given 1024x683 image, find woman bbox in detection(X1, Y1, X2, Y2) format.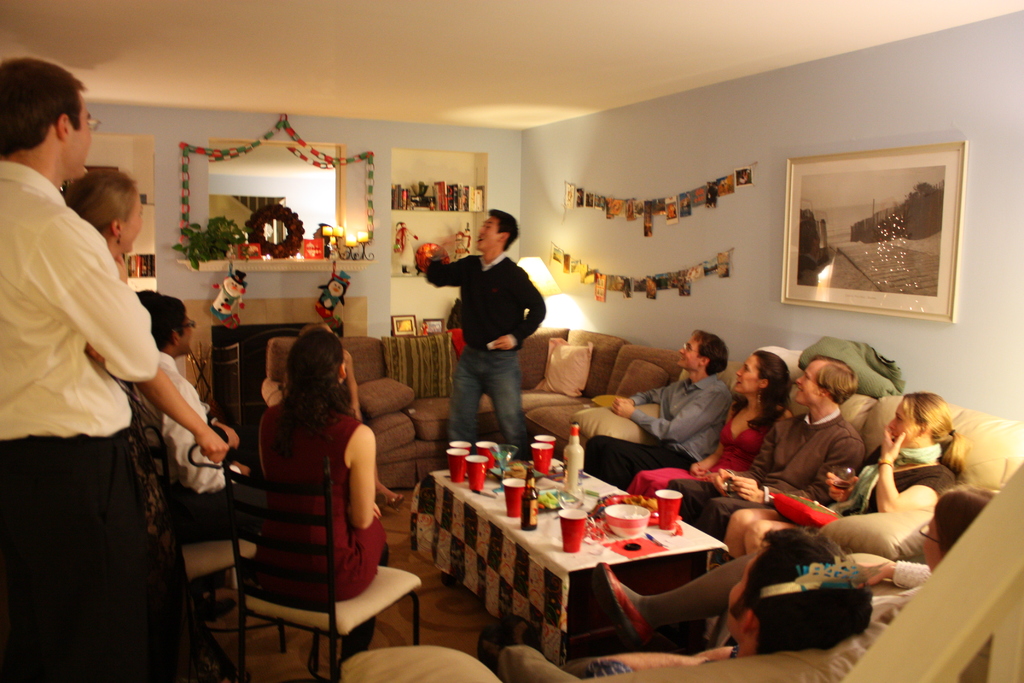
detection(595, 491, 998, 656).
